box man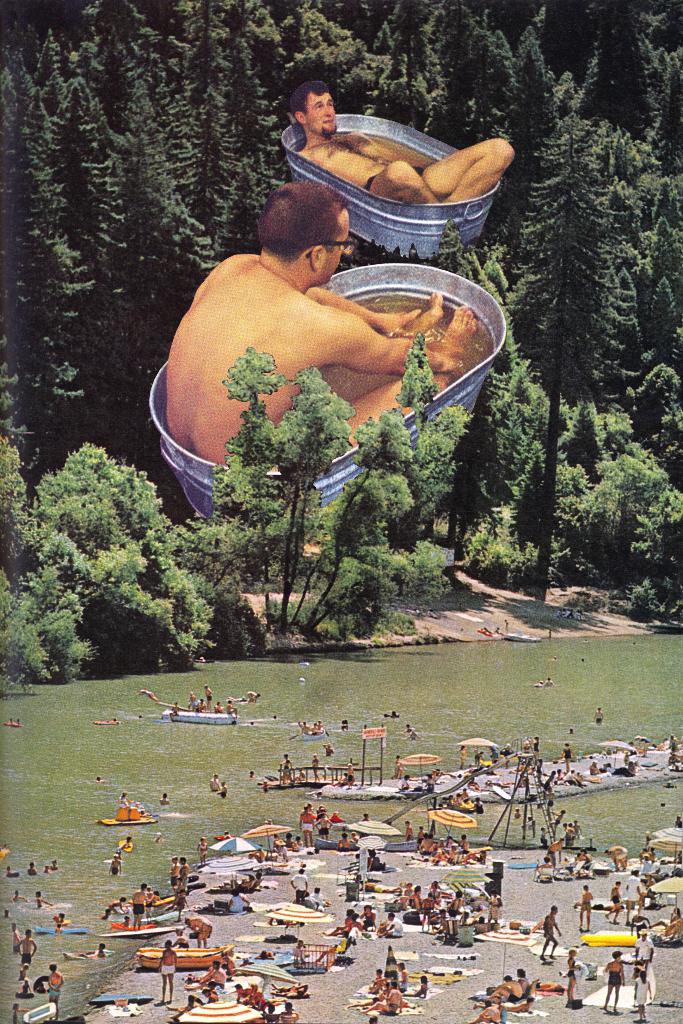
bbox(197, 961, 225, 989)
